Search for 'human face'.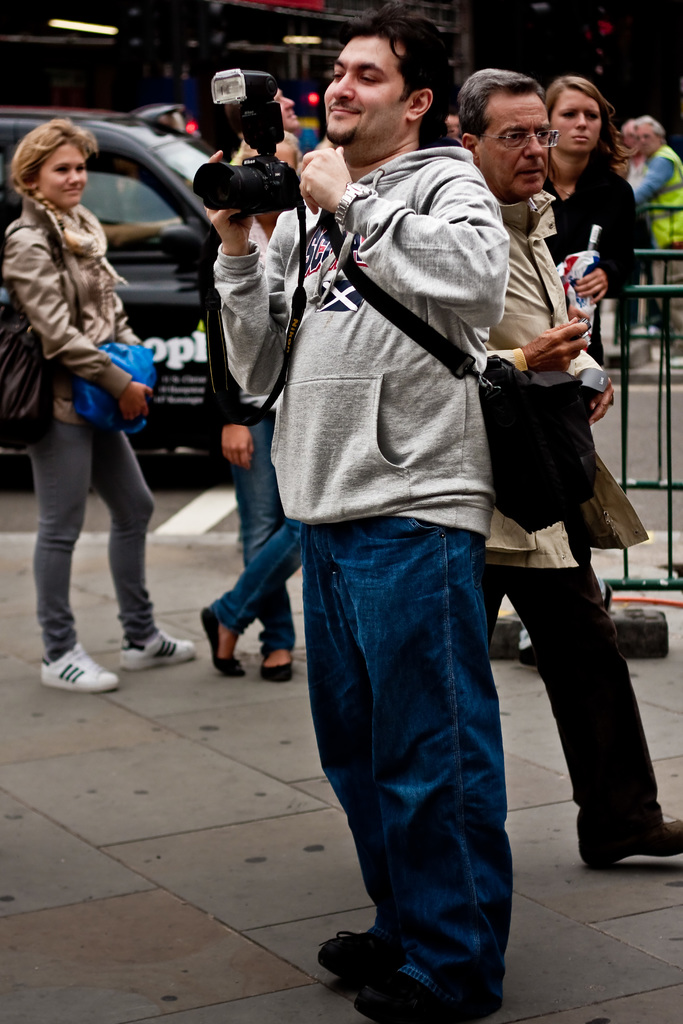
Found at x1=274, y1=92, x2=299, y2=134.
